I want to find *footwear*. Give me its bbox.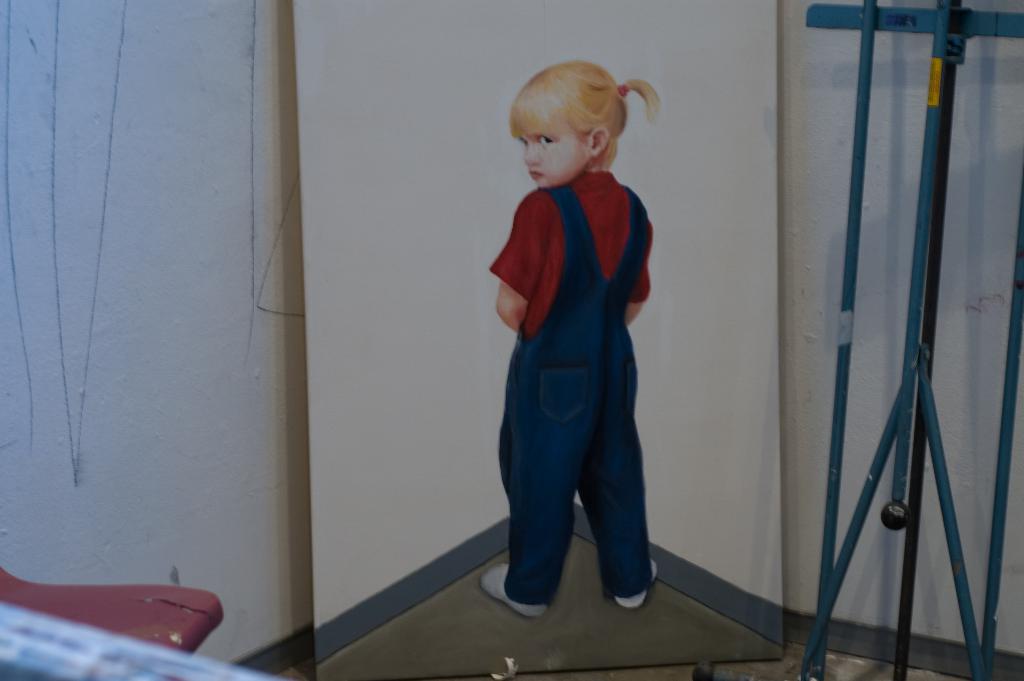
{"x1": 615, "y1": 559, "x2": 659, "y2": 608}.
